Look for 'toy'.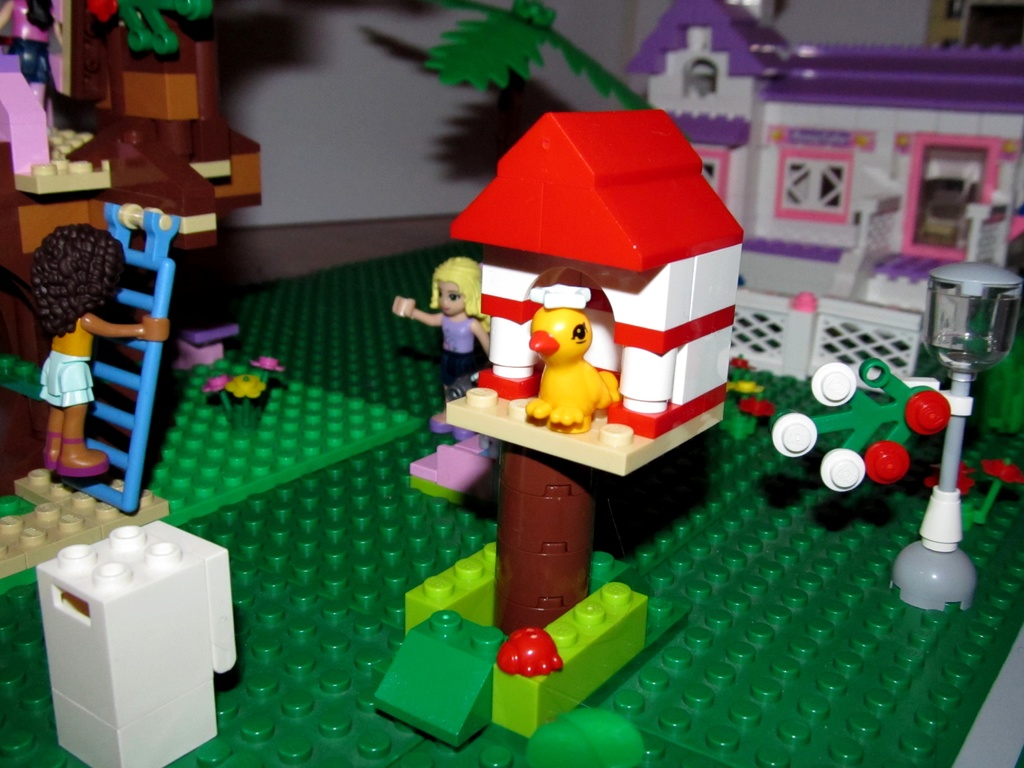
Found: 196/232/488/410.
